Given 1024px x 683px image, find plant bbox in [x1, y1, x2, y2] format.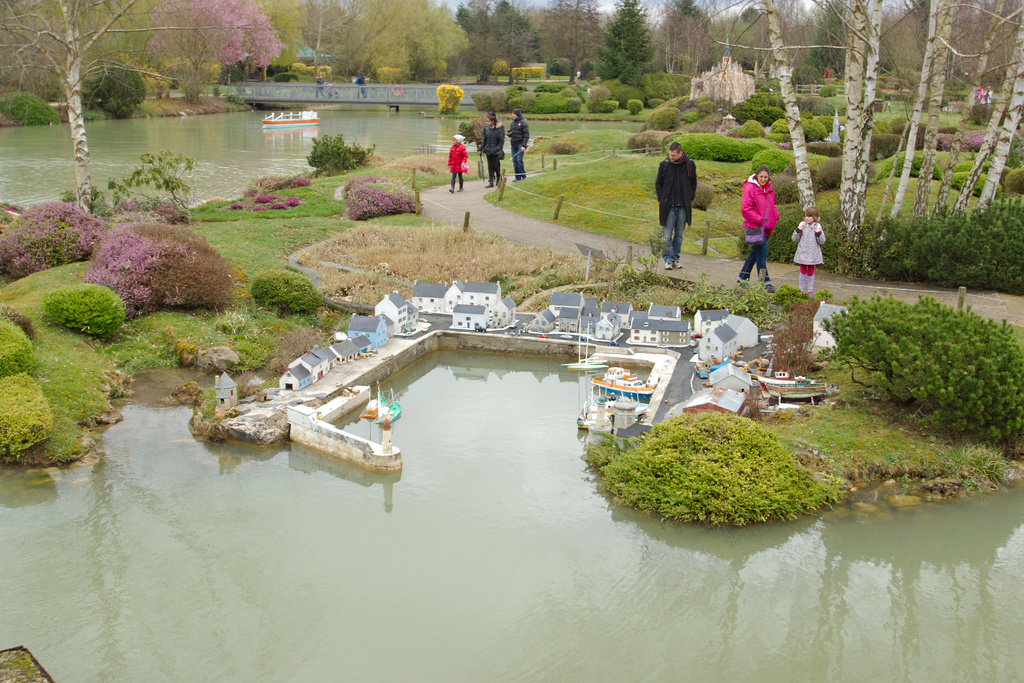
[0, 367, 52, 454].
